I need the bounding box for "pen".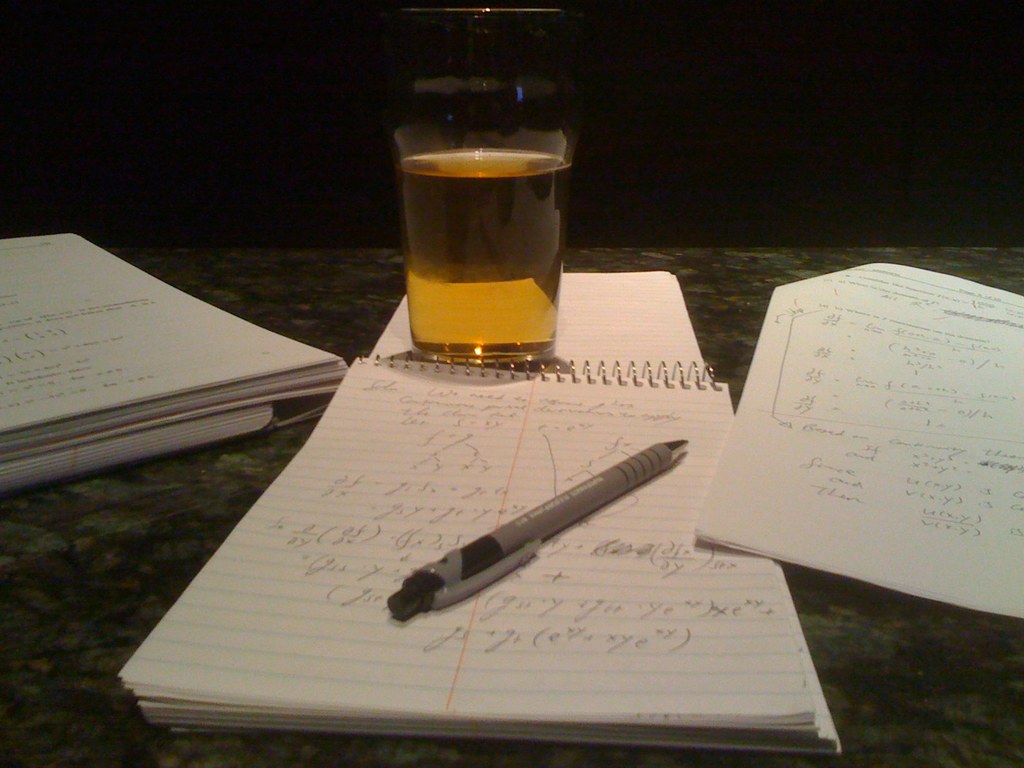
Here it is: <region>388, 440, 692, 627</region>.
